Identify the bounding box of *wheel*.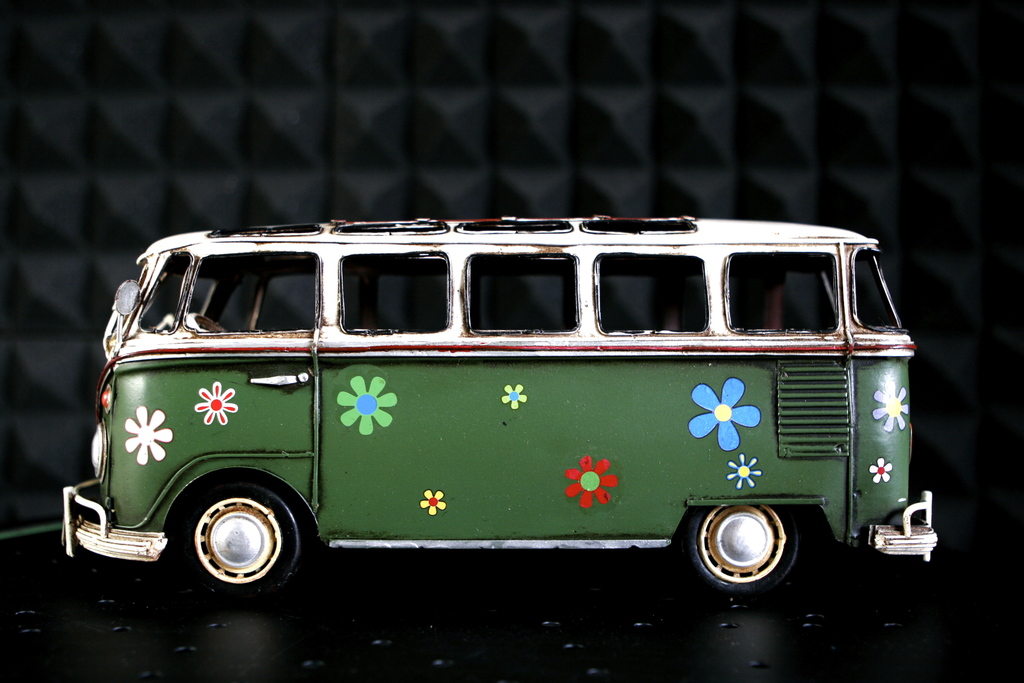
x1=162, y1=481, x2=312, y2=588.
